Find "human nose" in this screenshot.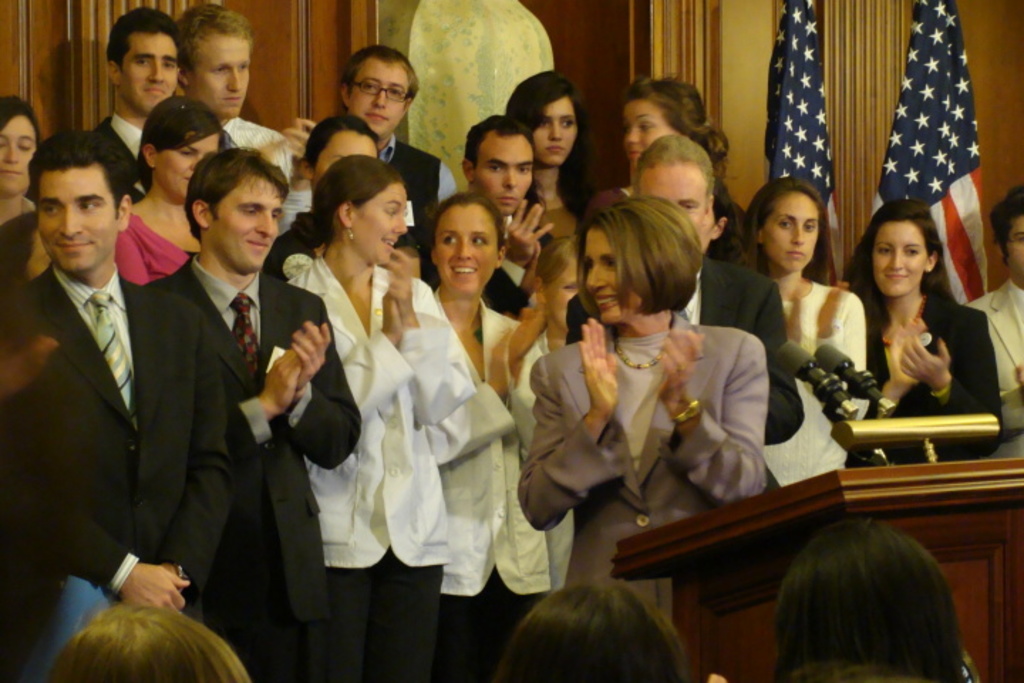
The bounding box for "human nose" is (x1=502, y1=166, x2=512, y2=188).
